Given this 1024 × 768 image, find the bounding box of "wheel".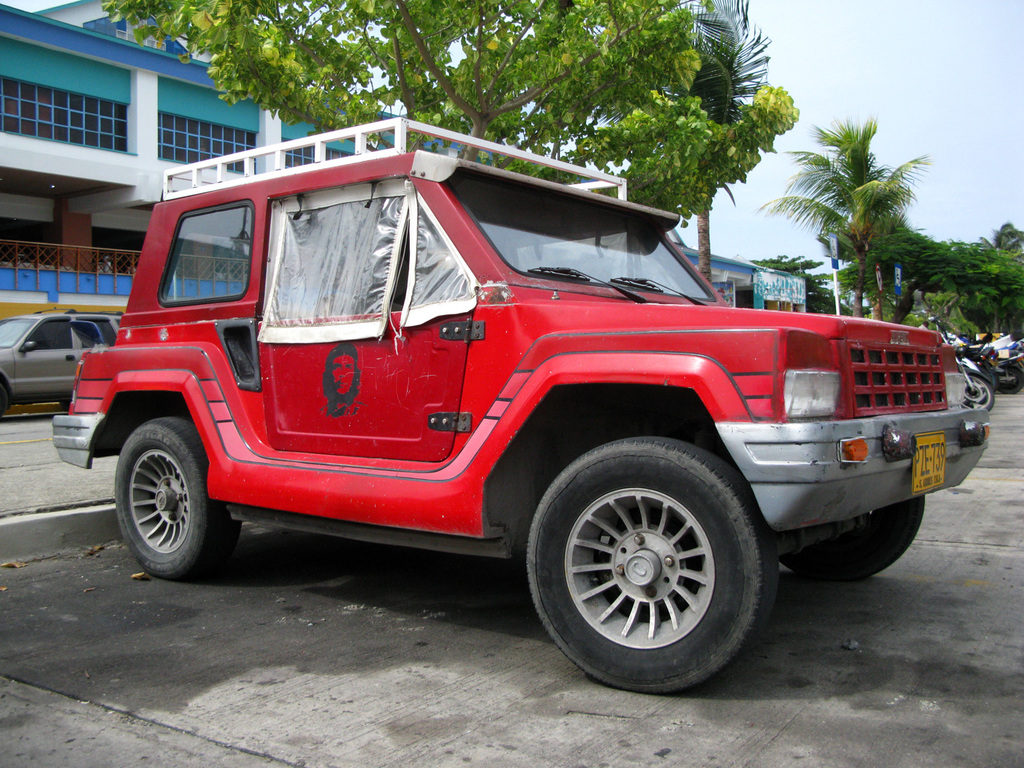
(773, 490, 929, 584).
